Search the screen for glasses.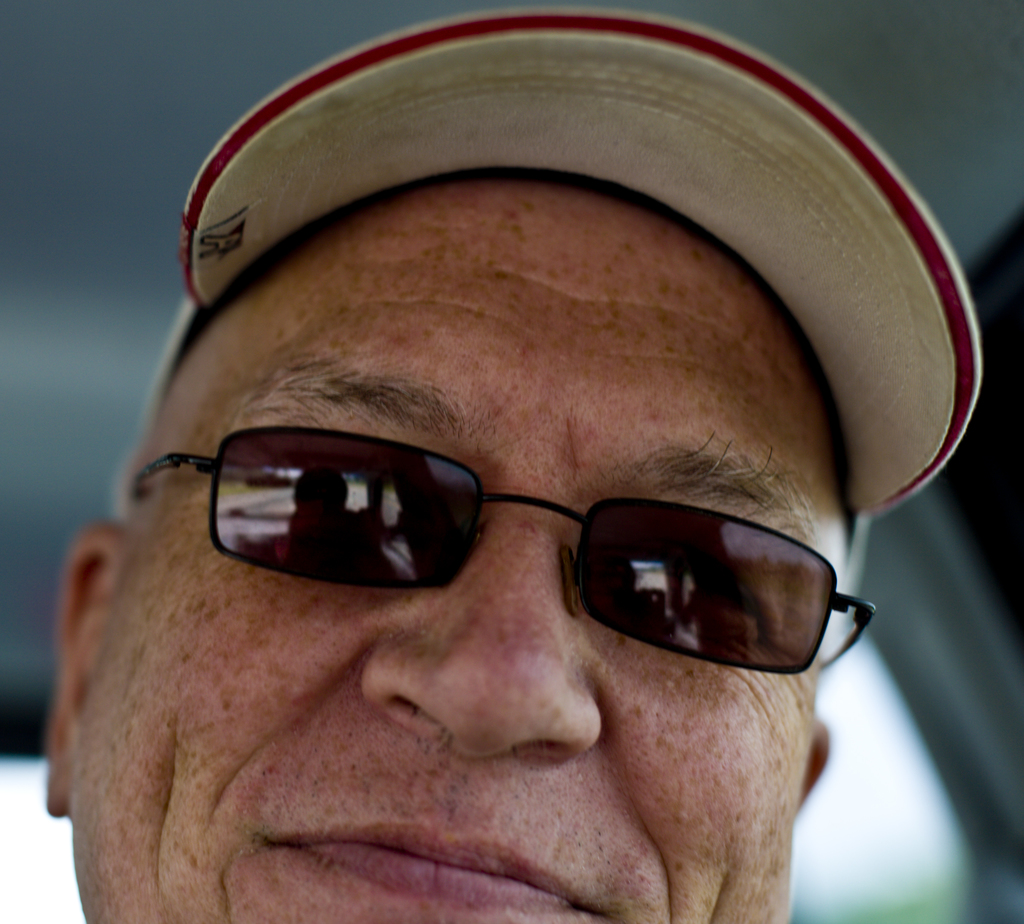
Found at (x1=147, y1=403, x2=908, y2=694).
